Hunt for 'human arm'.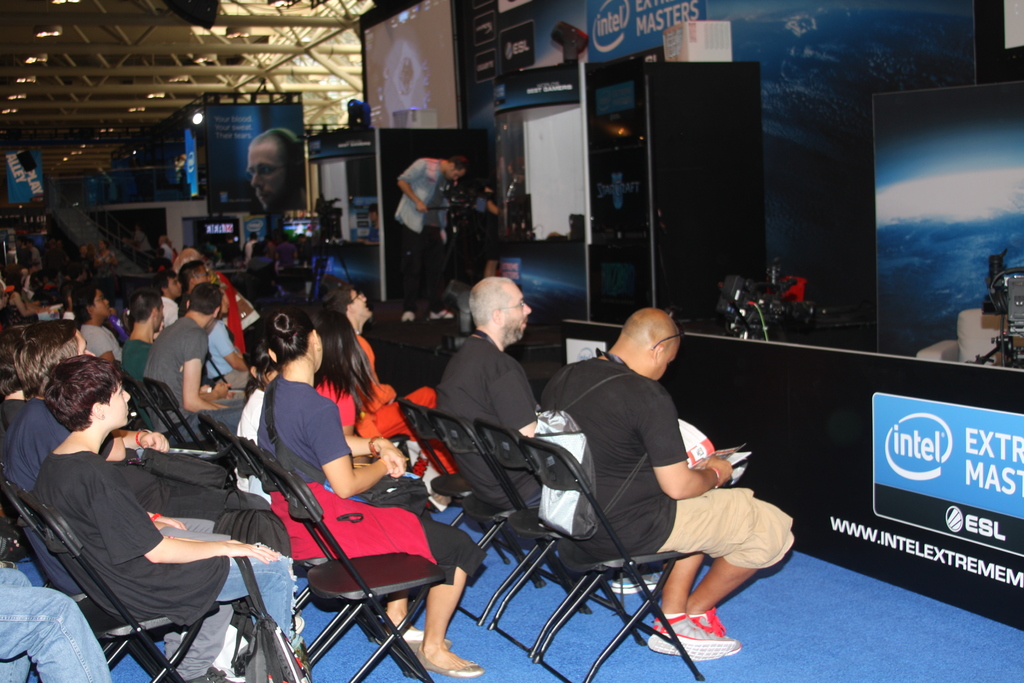
Hunted down at 396,157,425,212.
